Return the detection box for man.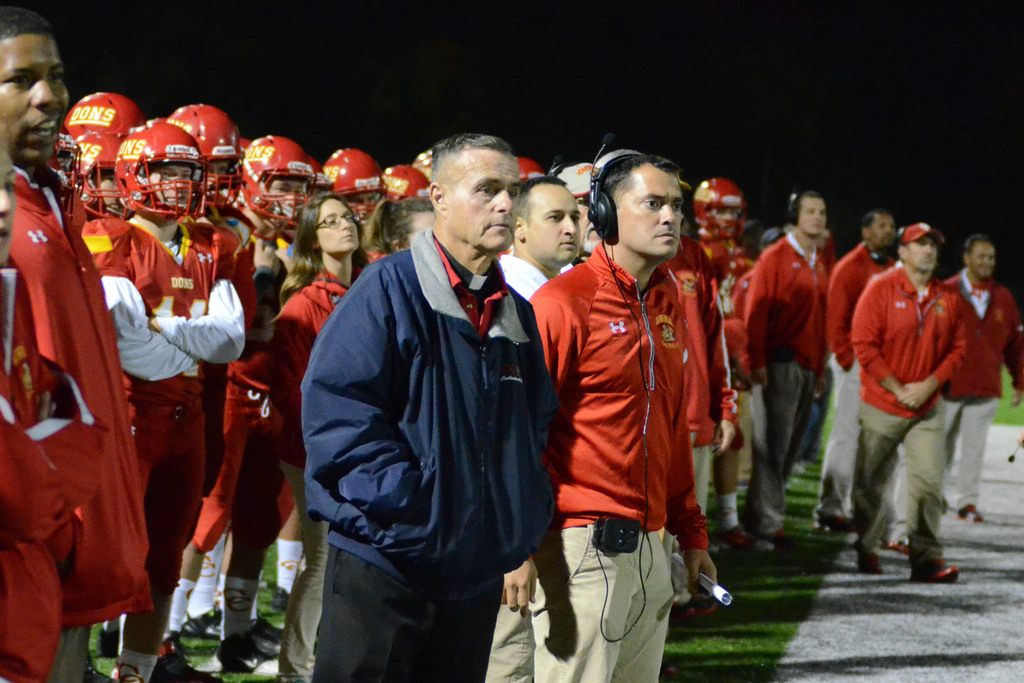
0,5,150,682.
